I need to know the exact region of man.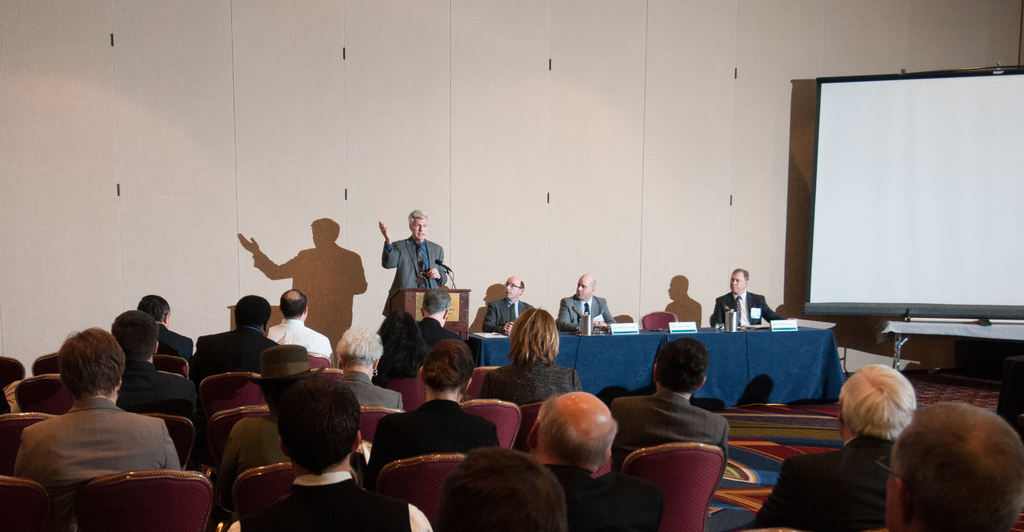
Region: (238,378,398,531).
